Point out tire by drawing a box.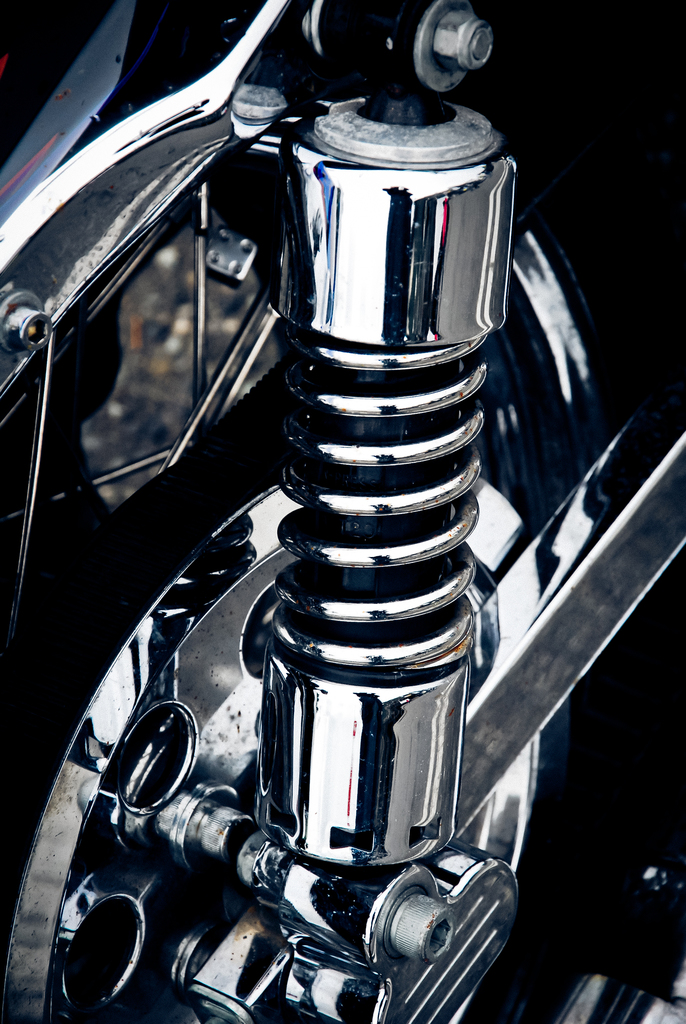
box=[0, 153, 685, 1023].
